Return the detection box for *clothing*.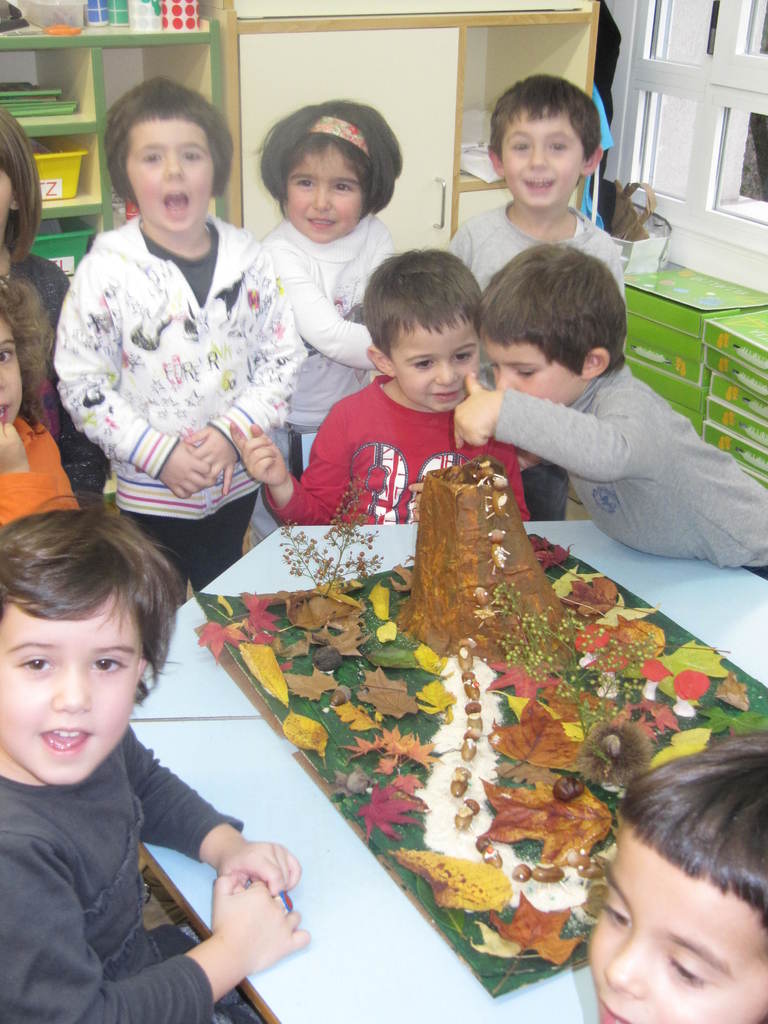
[x1=0, y1=712, x2=238, y2=1023].
